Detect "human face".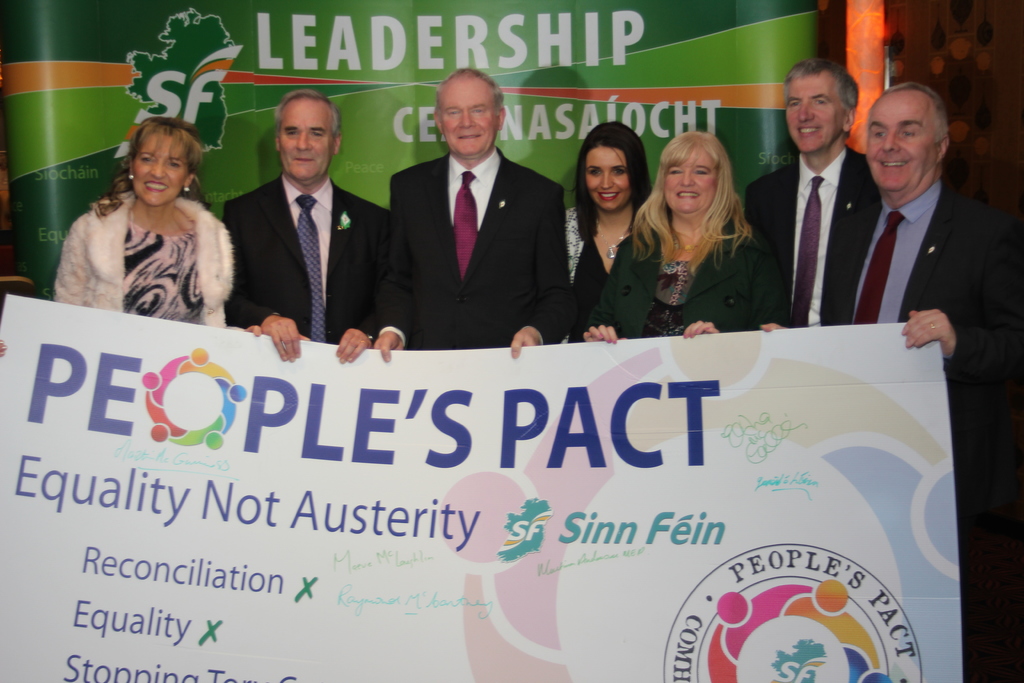
Detected at bbox(281, 100, 333, 179).
